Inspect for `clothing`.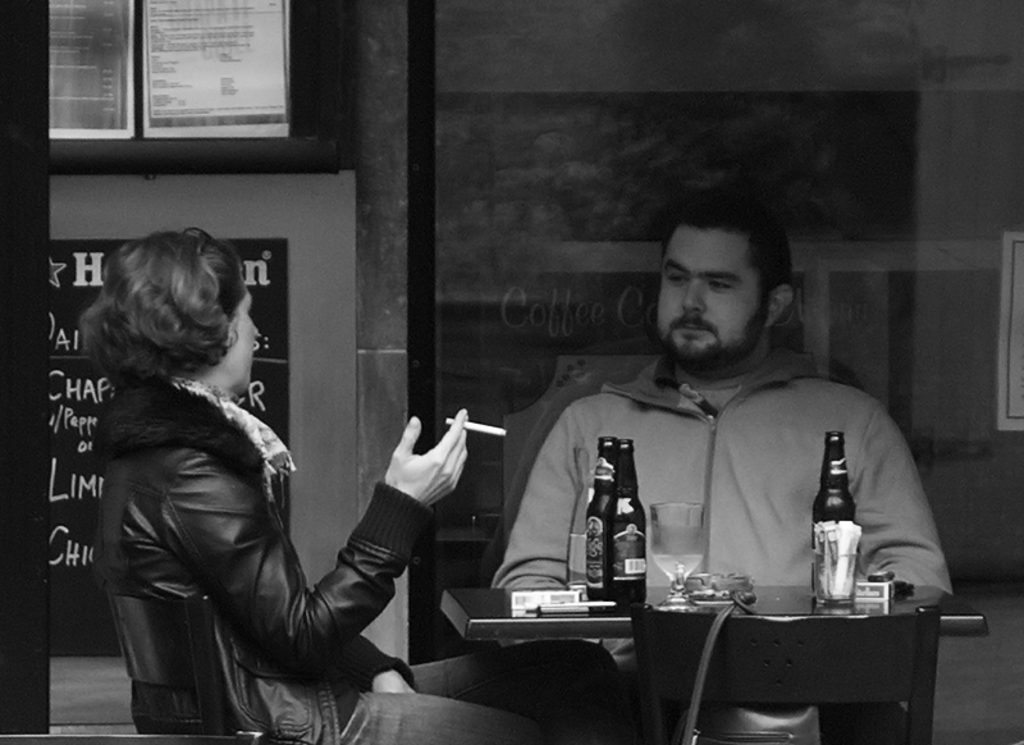
Inspection: (492, 351, 964, 613).
